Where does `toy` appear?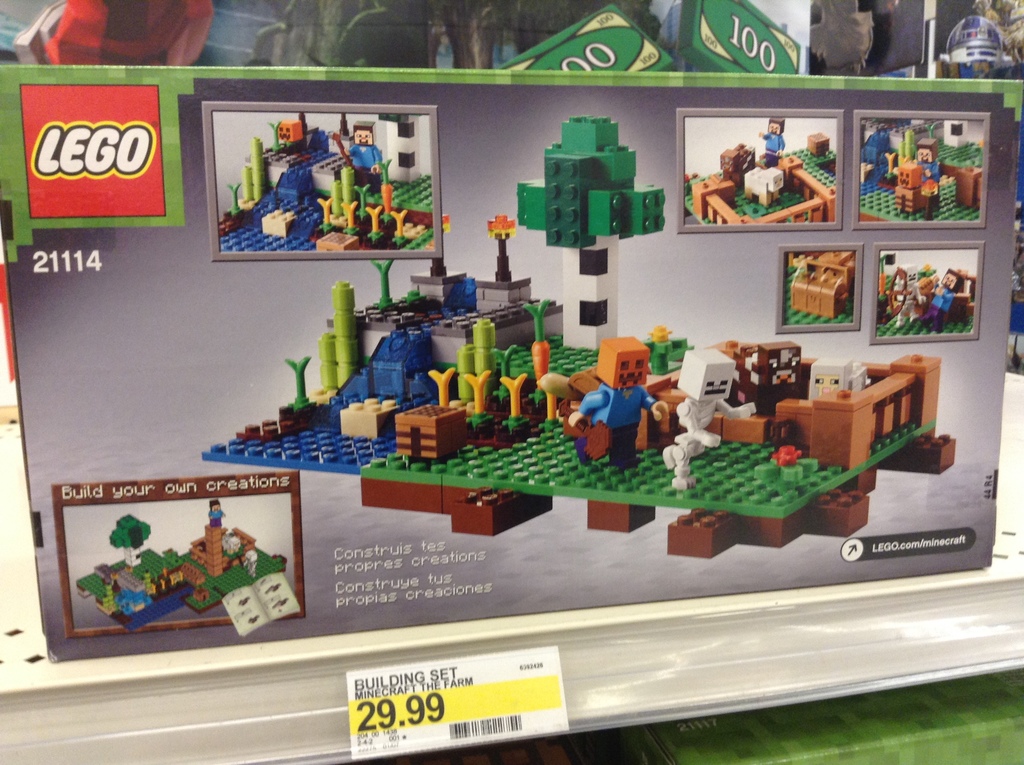
Appears at 342, 107, 388, 185.
